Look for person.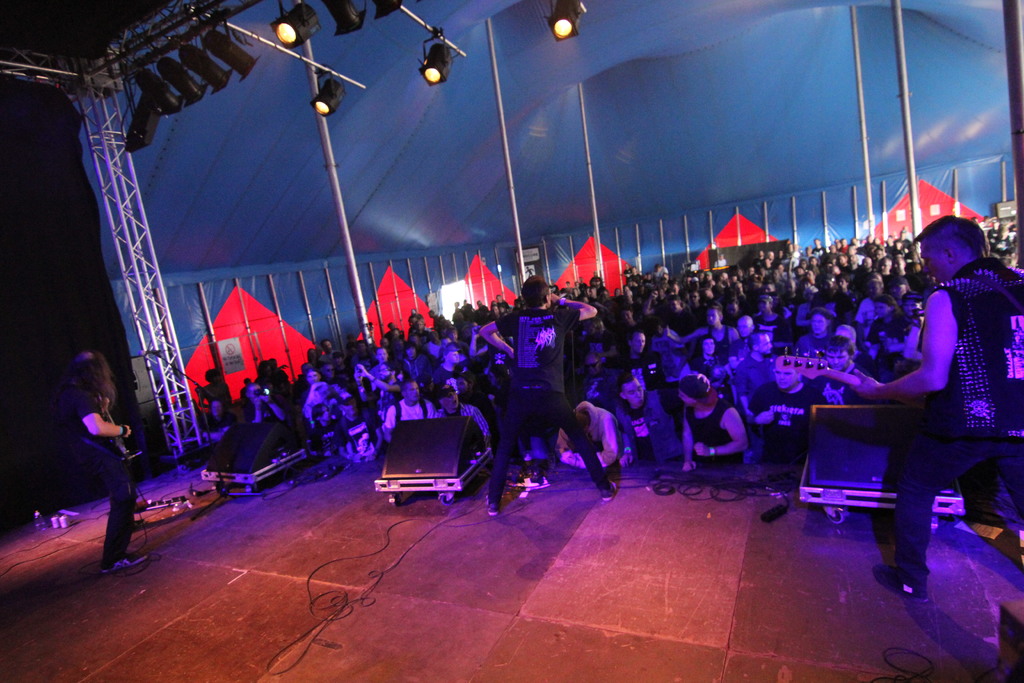
Found: bbox=(470, 327, 513, 406).
